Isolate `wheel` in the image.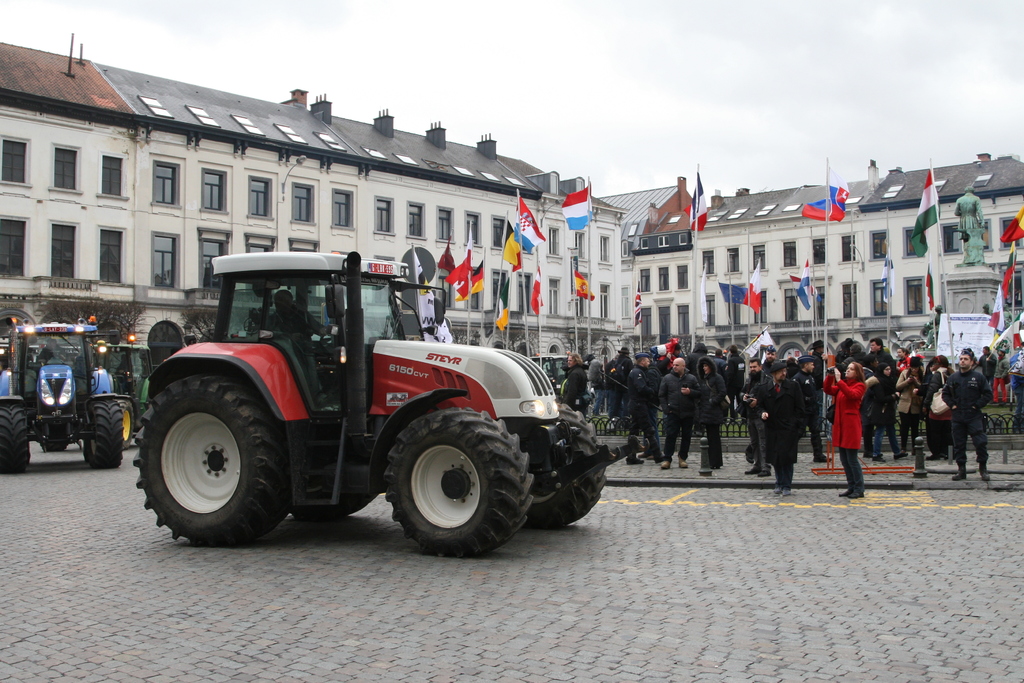
Isolated region: <region>84, 433, 95, 462</region>.
